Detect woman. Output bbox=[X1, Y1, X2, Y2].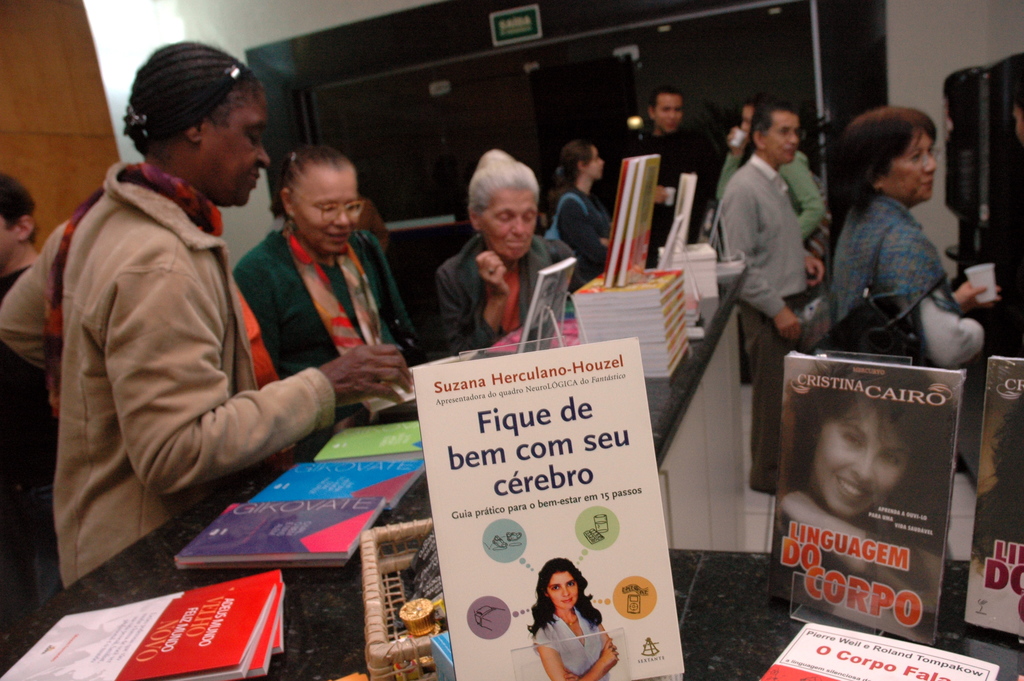
bbox=[824, 103, 1000, 361].
